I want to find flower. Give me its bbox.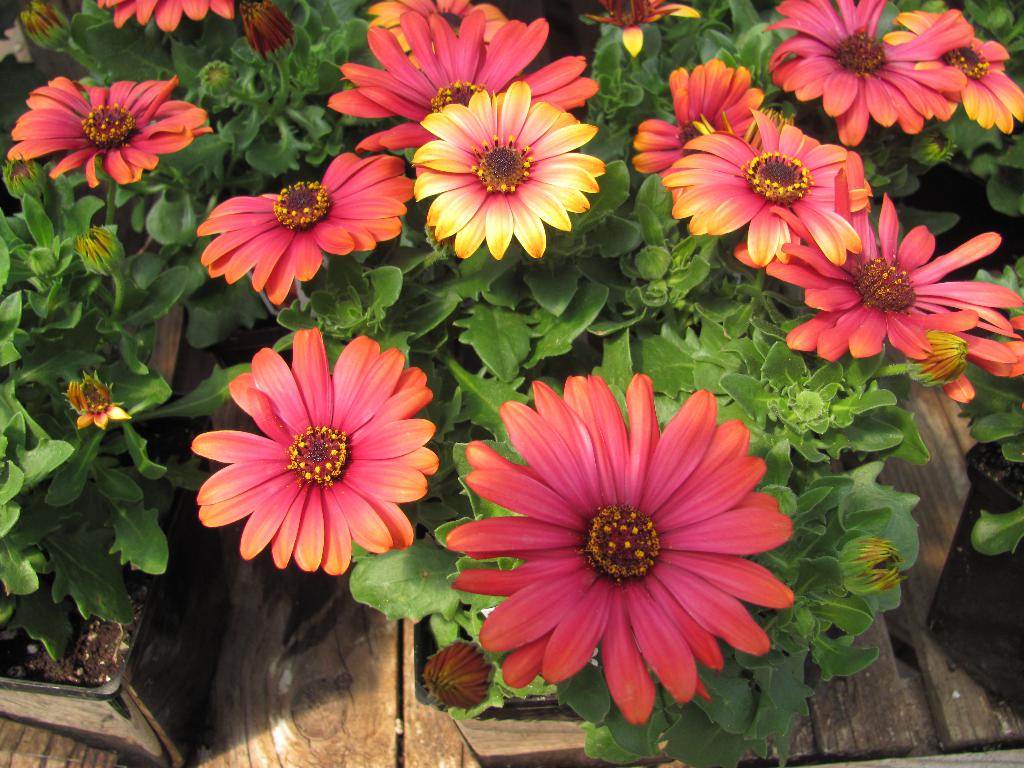
<bbox>12, 68, 211, 188</bbox>.
